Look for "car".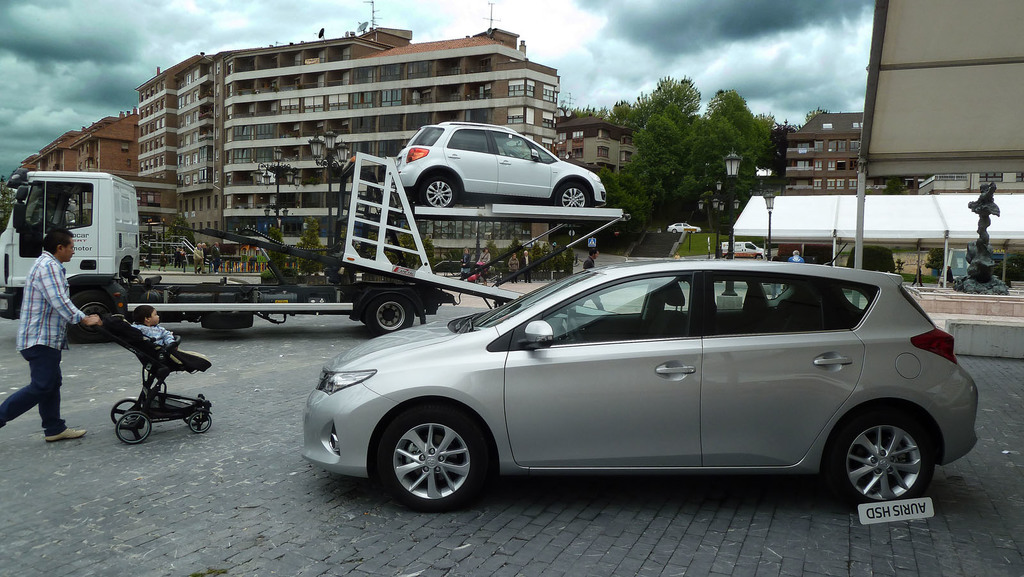
Found: x1=394, y1=118, x2=614, y2=213.
